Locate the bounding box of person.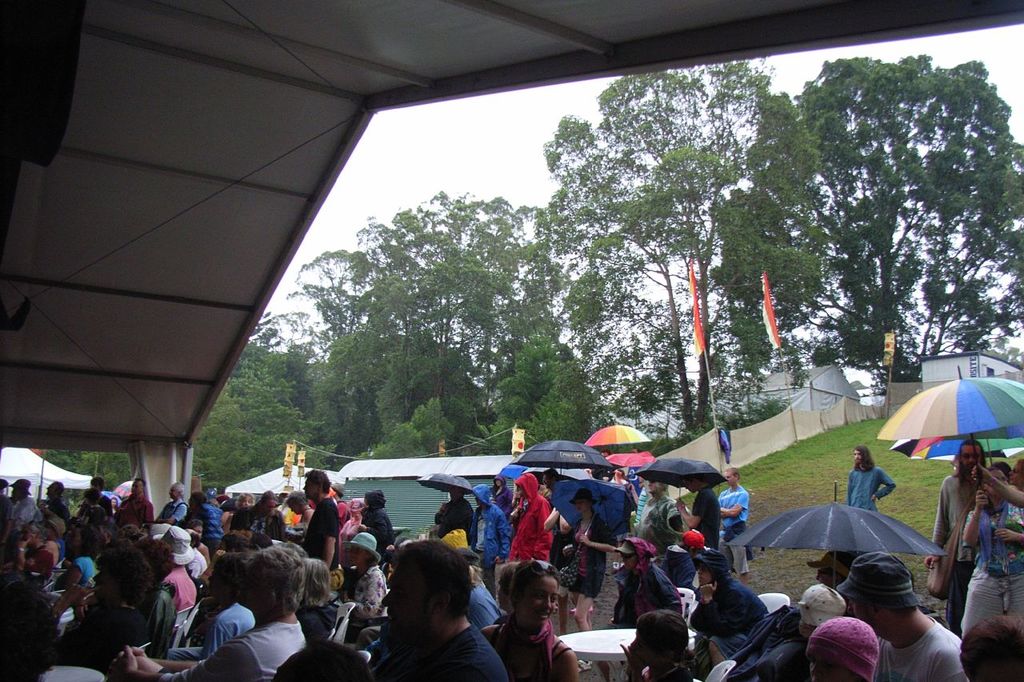
Bounding box: box=[806, 550, 854, 588].
